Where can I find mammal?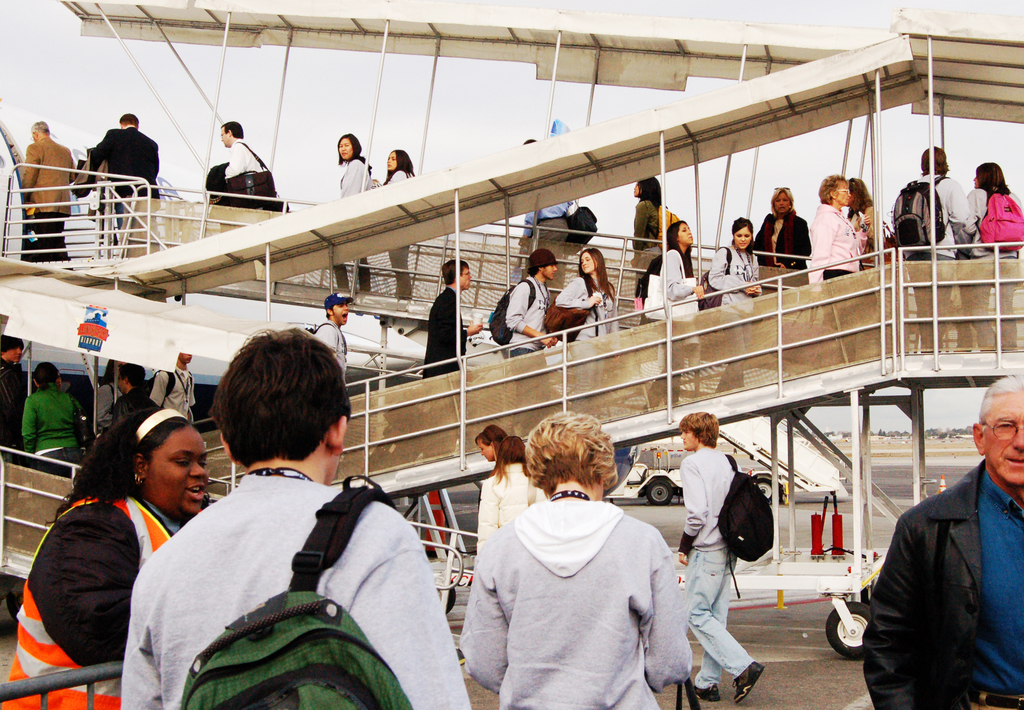
You can find it at l=806, t=174, r=874, b=325.
